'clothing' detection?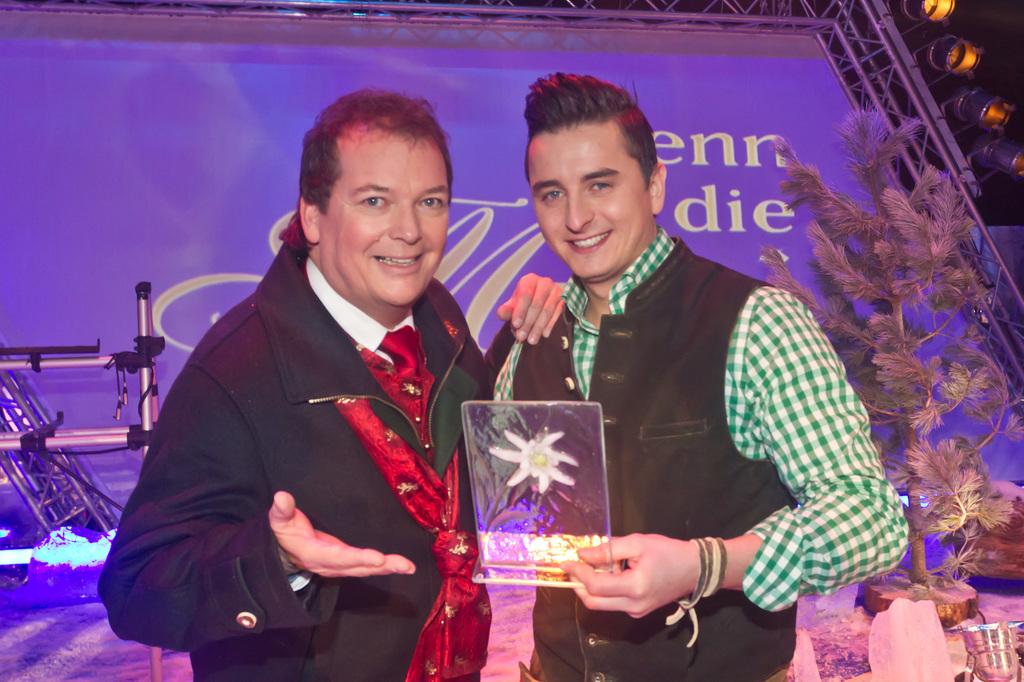
[97,223,522,681]
